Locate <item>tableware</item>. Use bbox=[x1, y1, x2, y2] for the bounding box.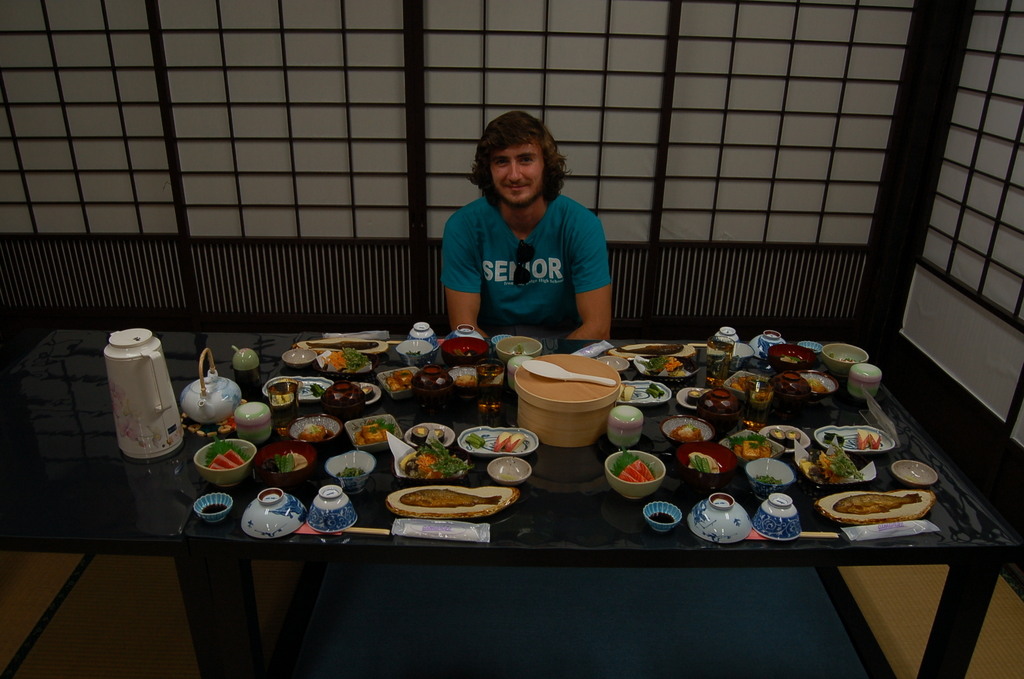
bbox=[796, 370, 837, 400].
